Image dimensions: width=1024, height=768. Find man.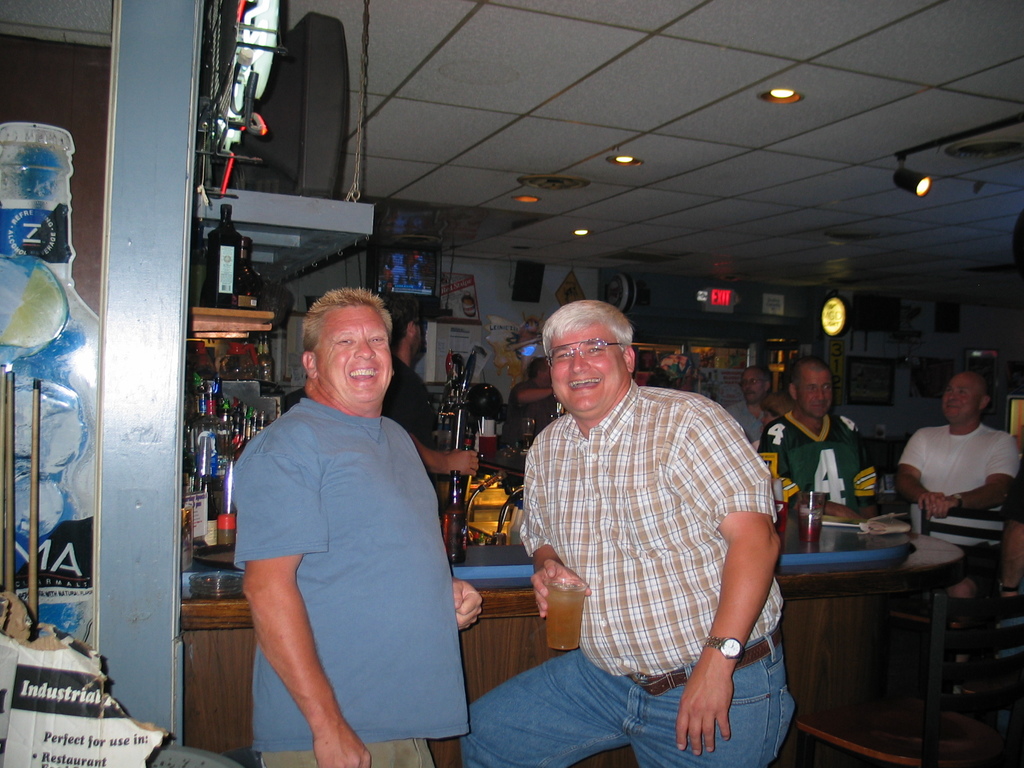
228 288 471 767.
